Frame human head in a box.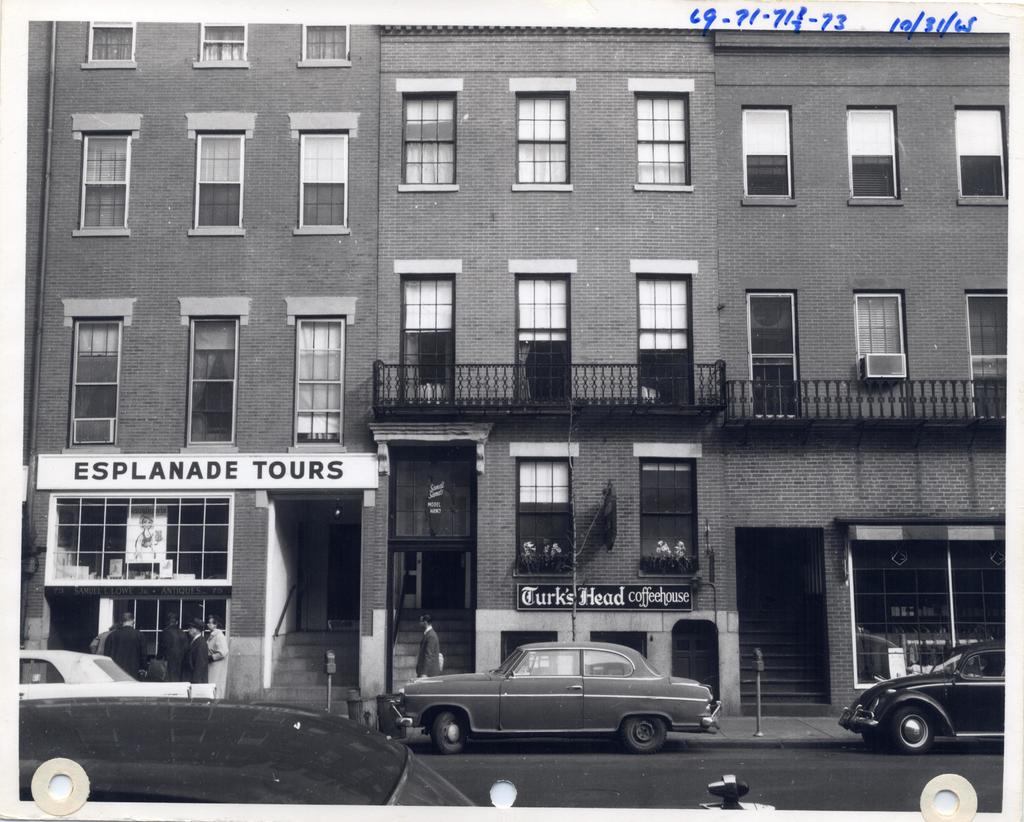
rect(186, 620, 202, 637).
